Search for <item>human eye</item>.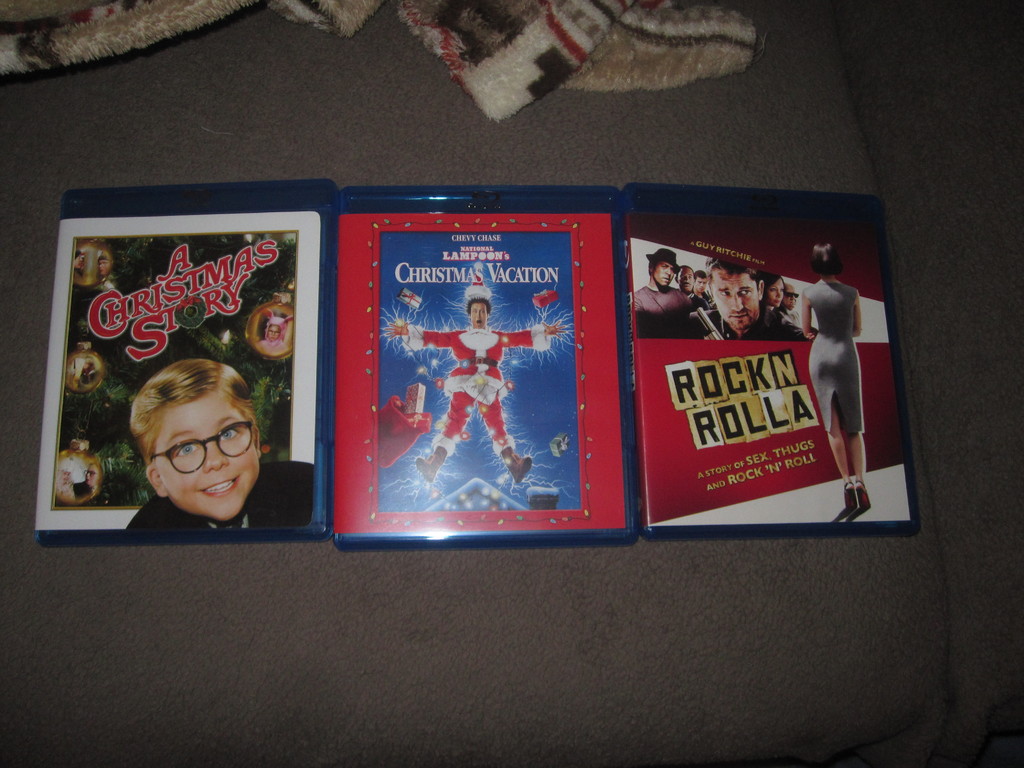
Found at <region>769, 288, 778, 293</region>.
